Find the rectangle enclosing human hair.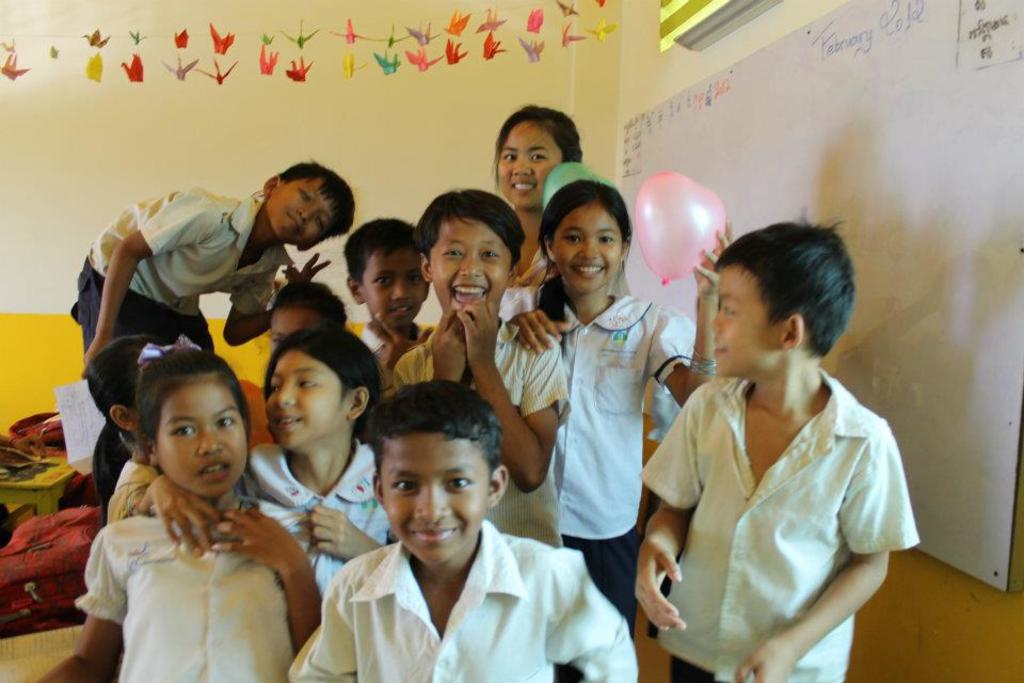
705, 219, 858, 382.
